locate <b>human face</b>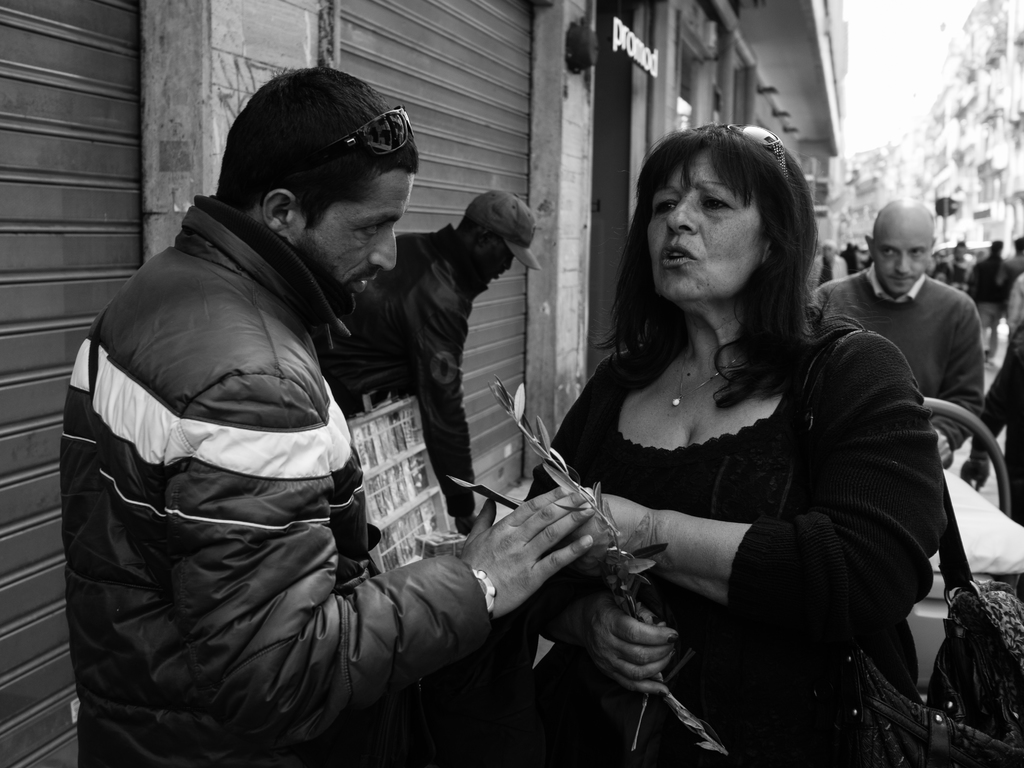
locate(875, 224, 931, 296)
